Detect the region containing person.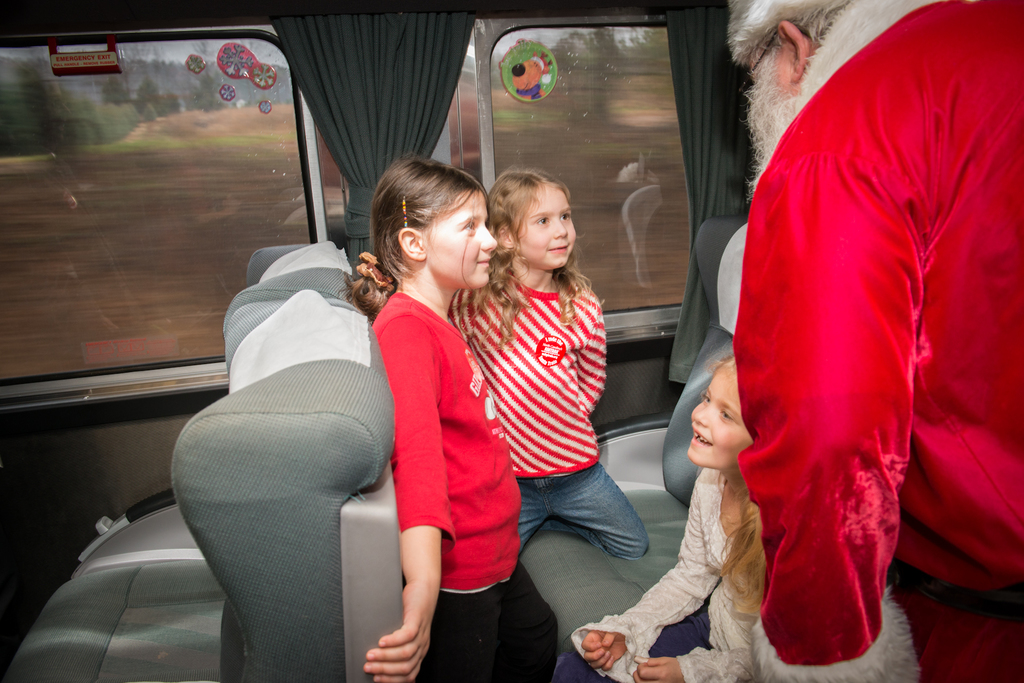
rect(552, 354, 766, 682).
